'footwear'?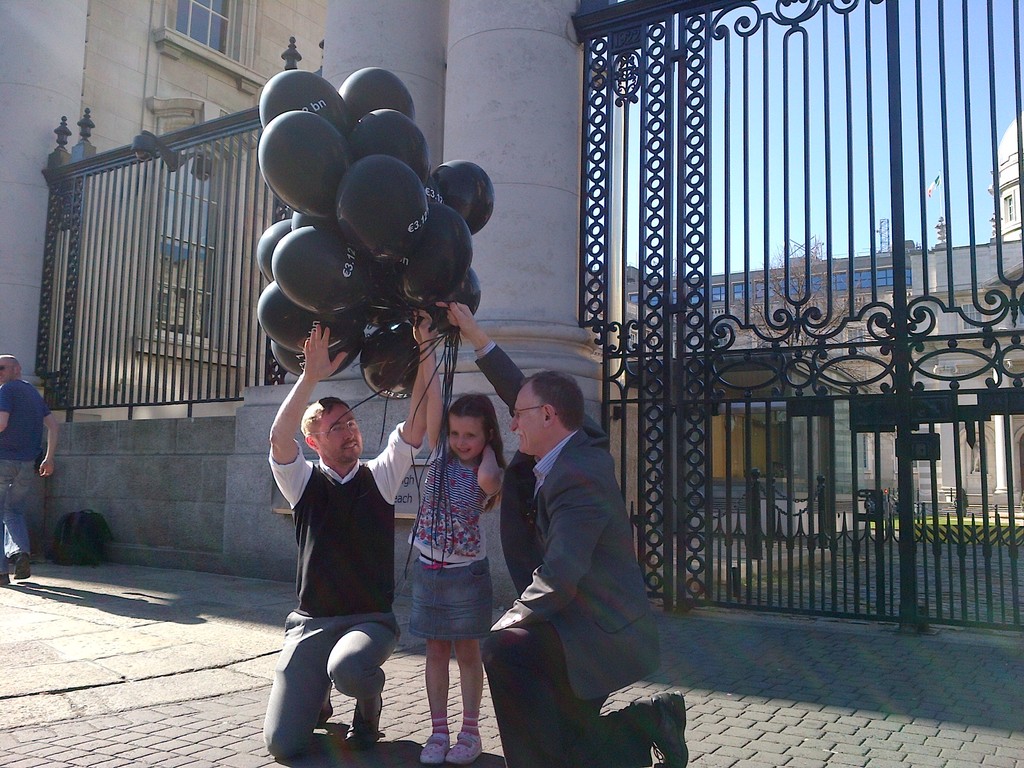
bbox=(0, 573, 8, 585)
